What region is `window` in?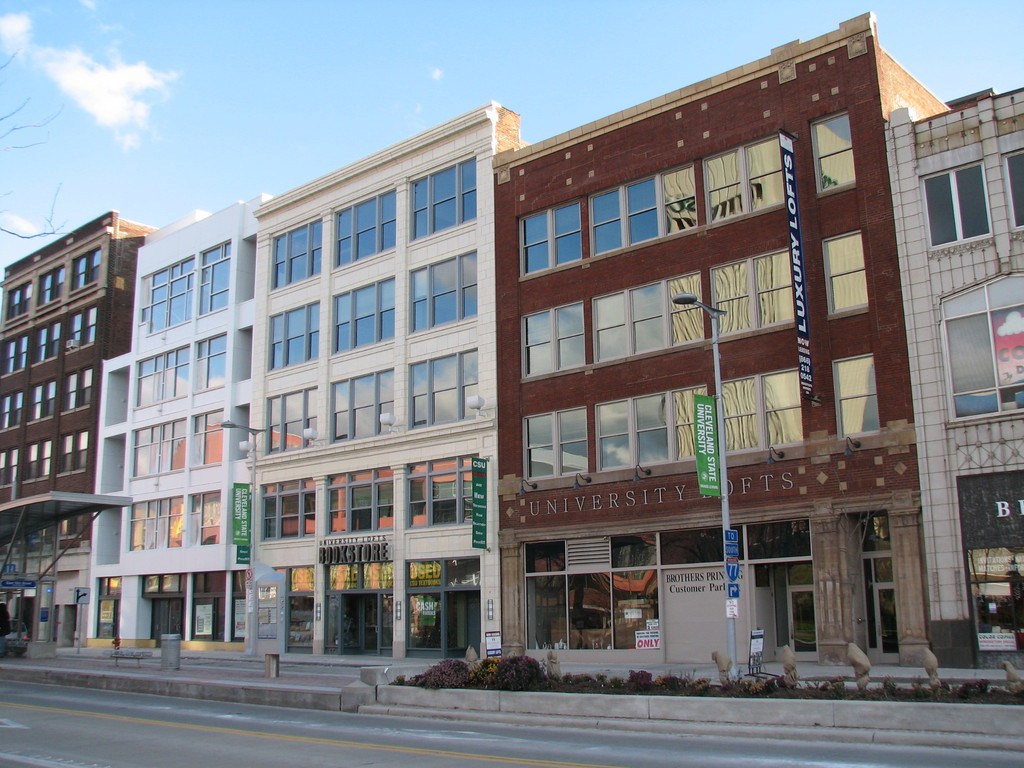
x1=140 y1=346 x2=191 y2=396.
